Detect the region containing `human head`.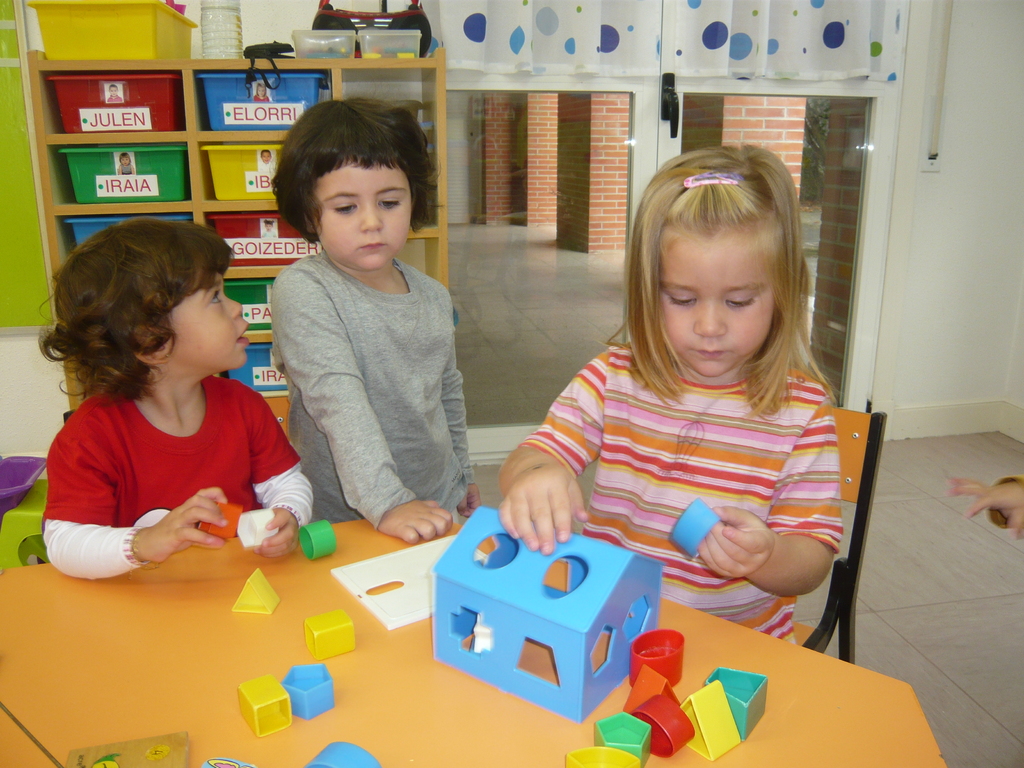
(left=59, top=219, right=253, bottom=374).
